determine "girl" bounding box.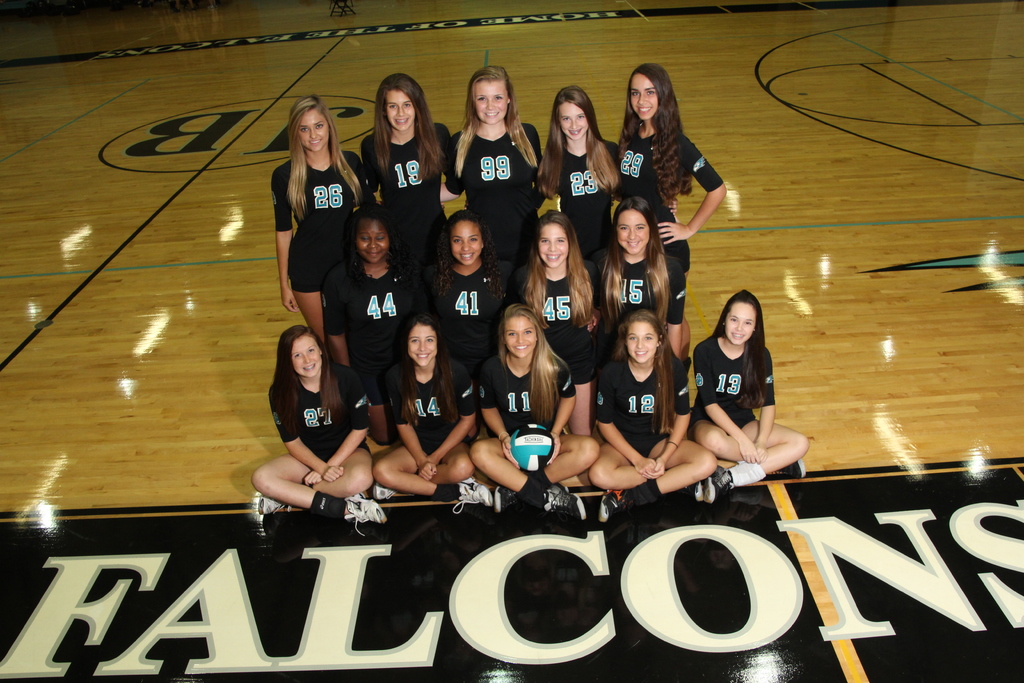
Determined: x1=268, y1=94, x2=373, y2=367.
